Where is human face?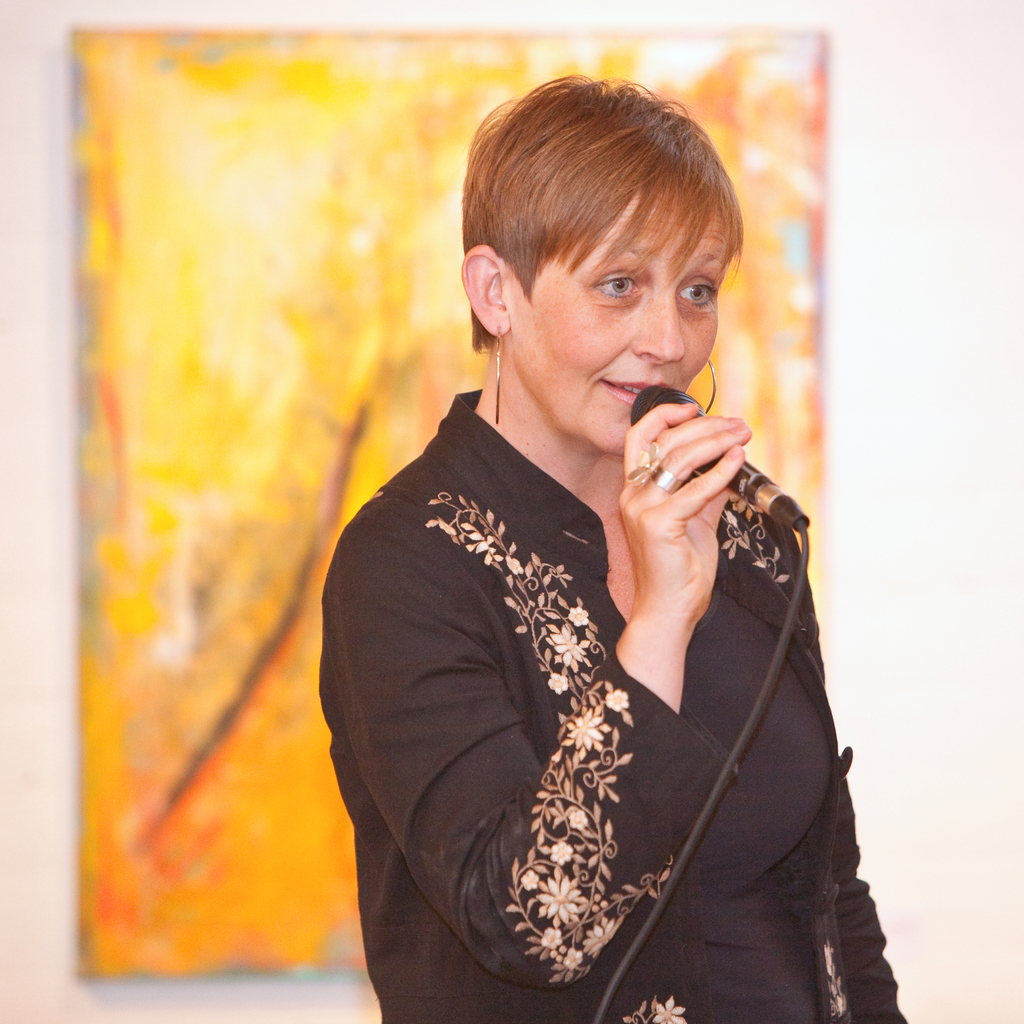
crop(515, 185, 724, 460).
